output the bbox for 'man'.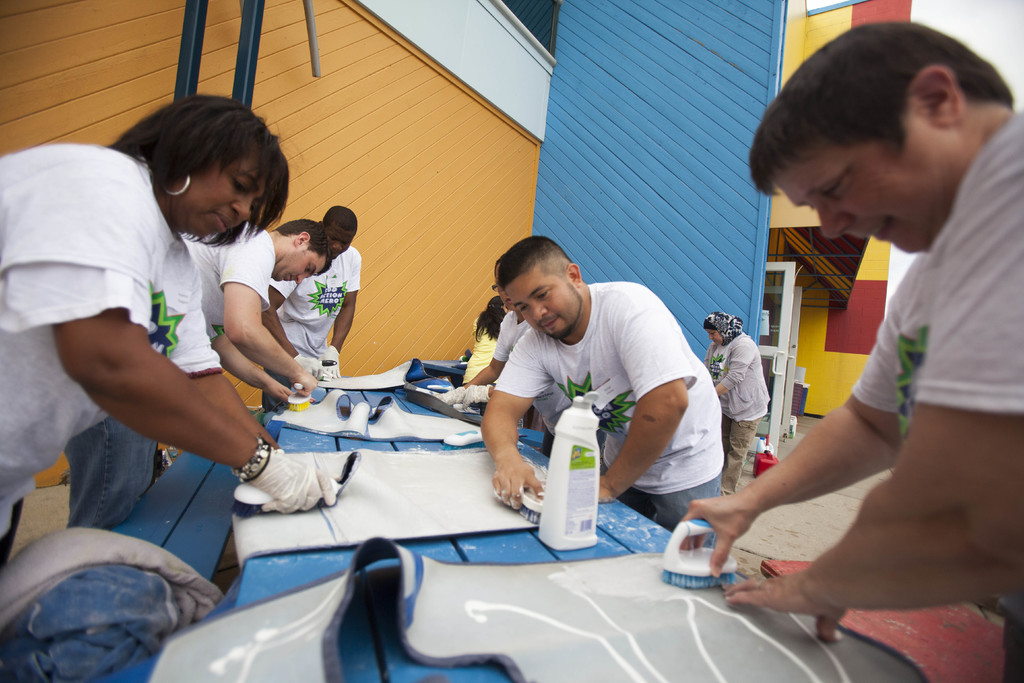
672/19/1023/682.
